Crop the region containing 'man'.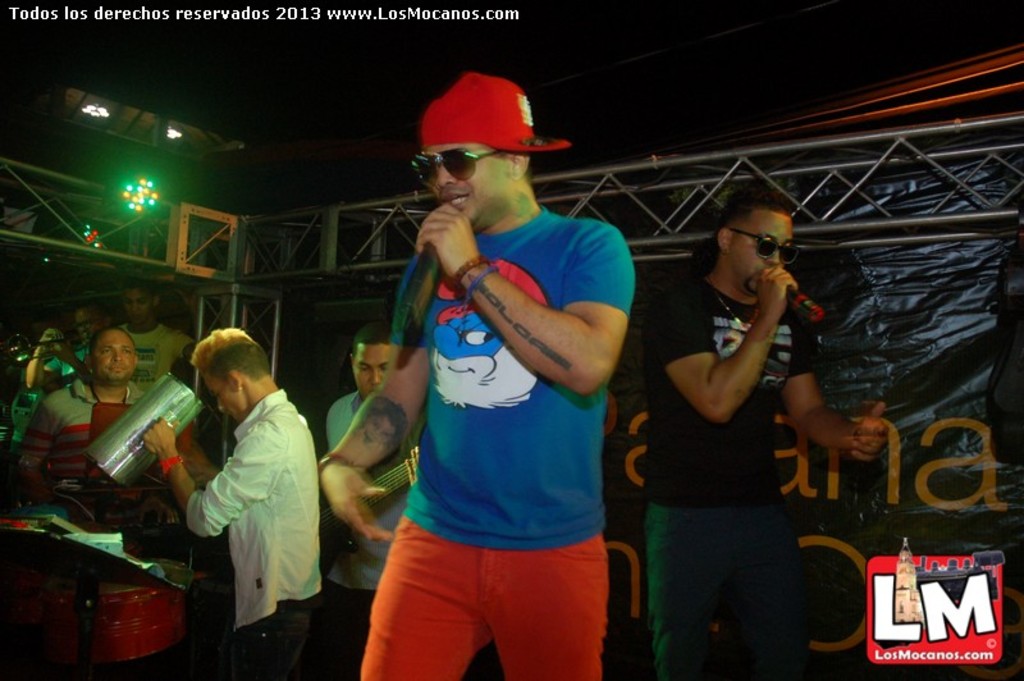
Crop region: bbox=(328, 324, 426, 680).
